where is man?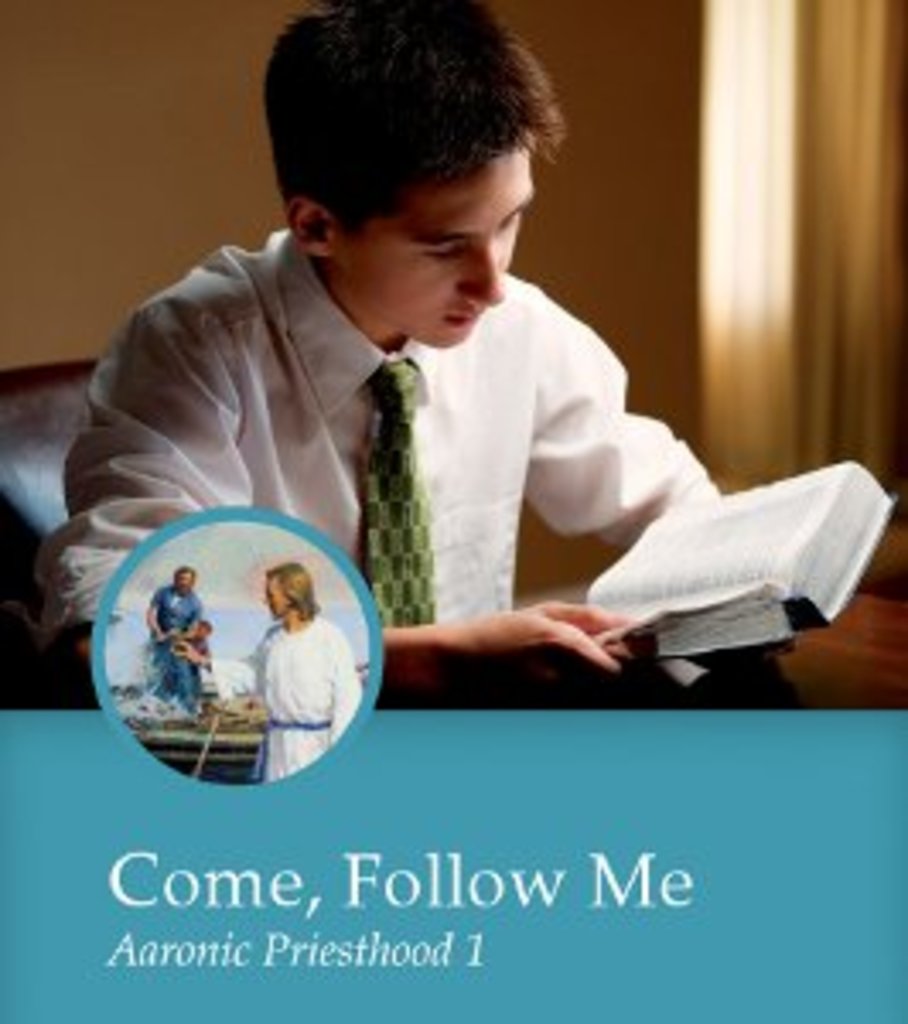
box=[24, 0, 727, 700].
